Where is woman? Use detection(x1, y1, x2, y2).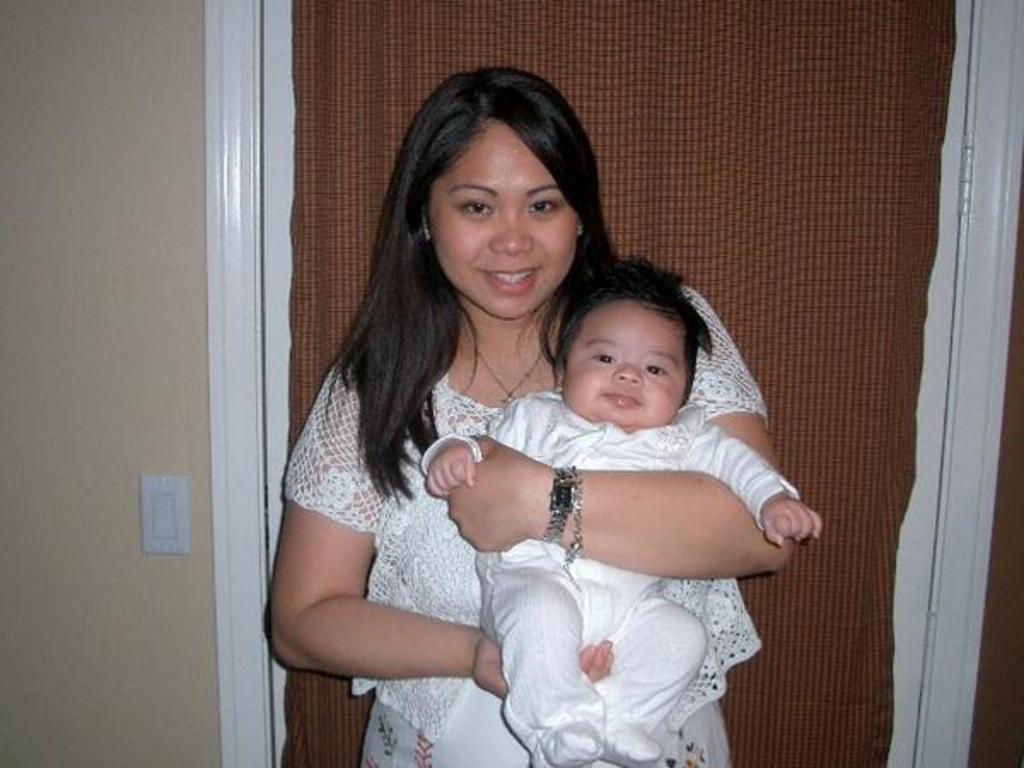
detection(268, 75, 763, 761).
